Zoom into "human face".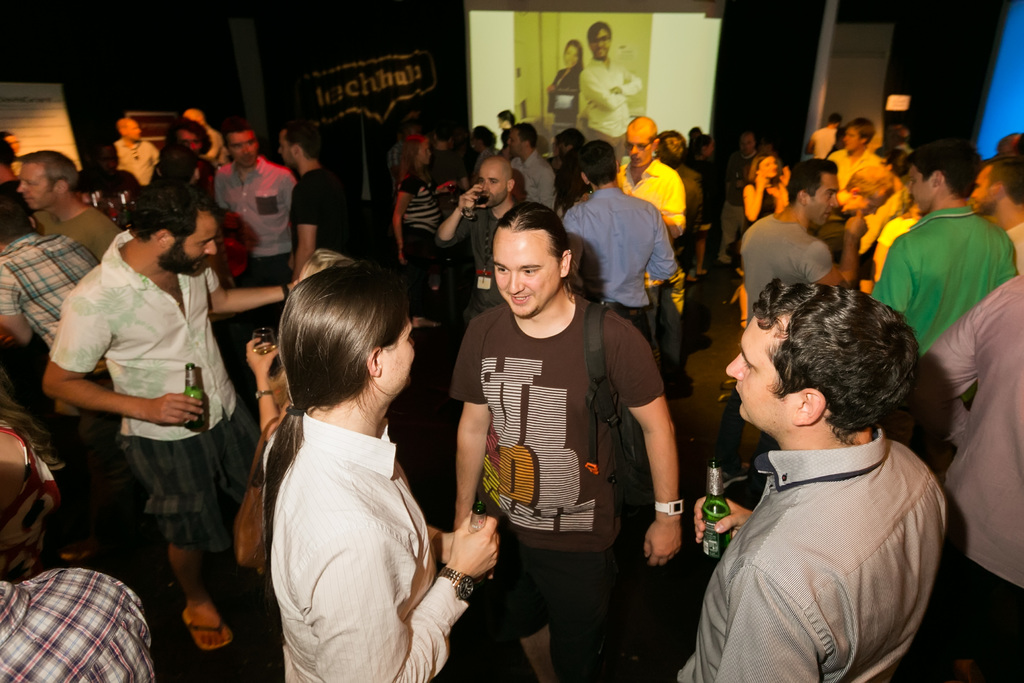
Zoom target: crop(843, 125, 860, 151).
